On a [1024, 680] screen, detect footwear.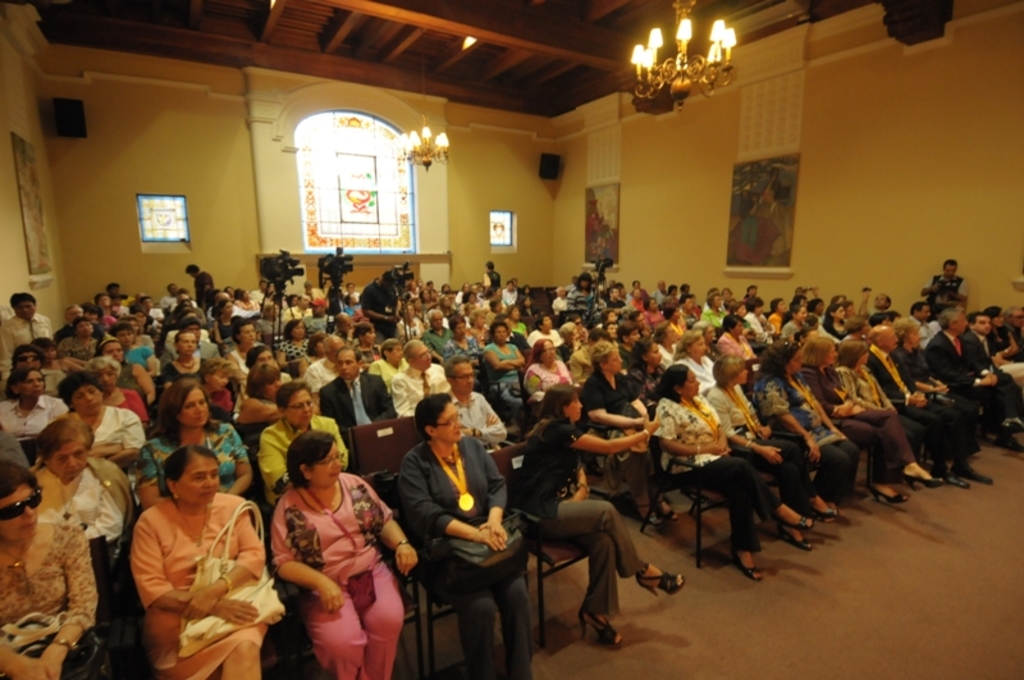
box=[968, 464, 993, 484].
